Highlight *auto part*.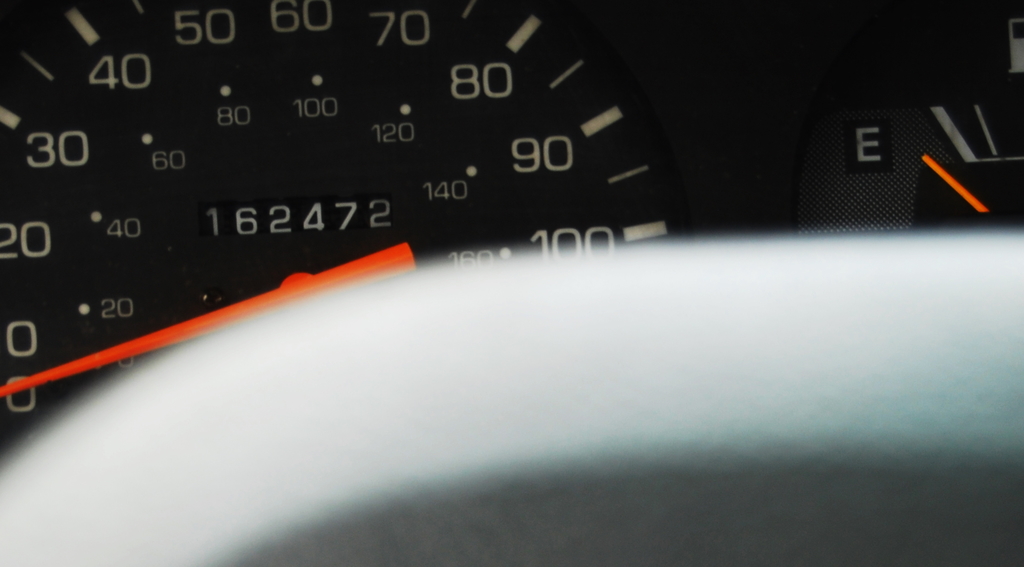
Highlighted region: (10,0,931,533).
